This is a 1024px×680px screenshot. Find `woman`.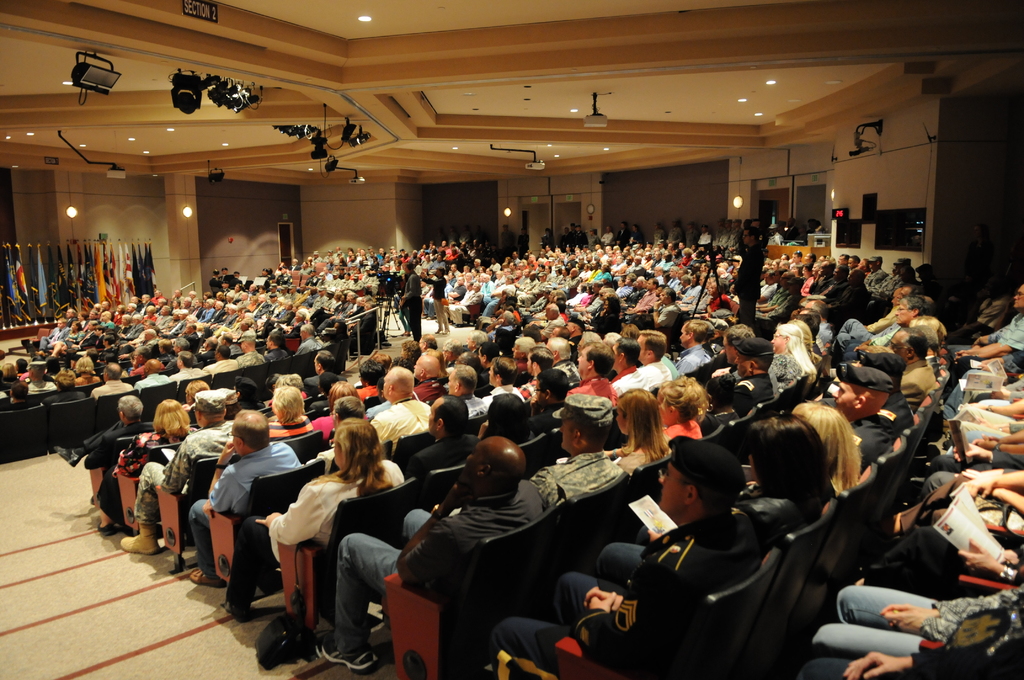
Bounding box: select_region(595, 389, 669, 458).
